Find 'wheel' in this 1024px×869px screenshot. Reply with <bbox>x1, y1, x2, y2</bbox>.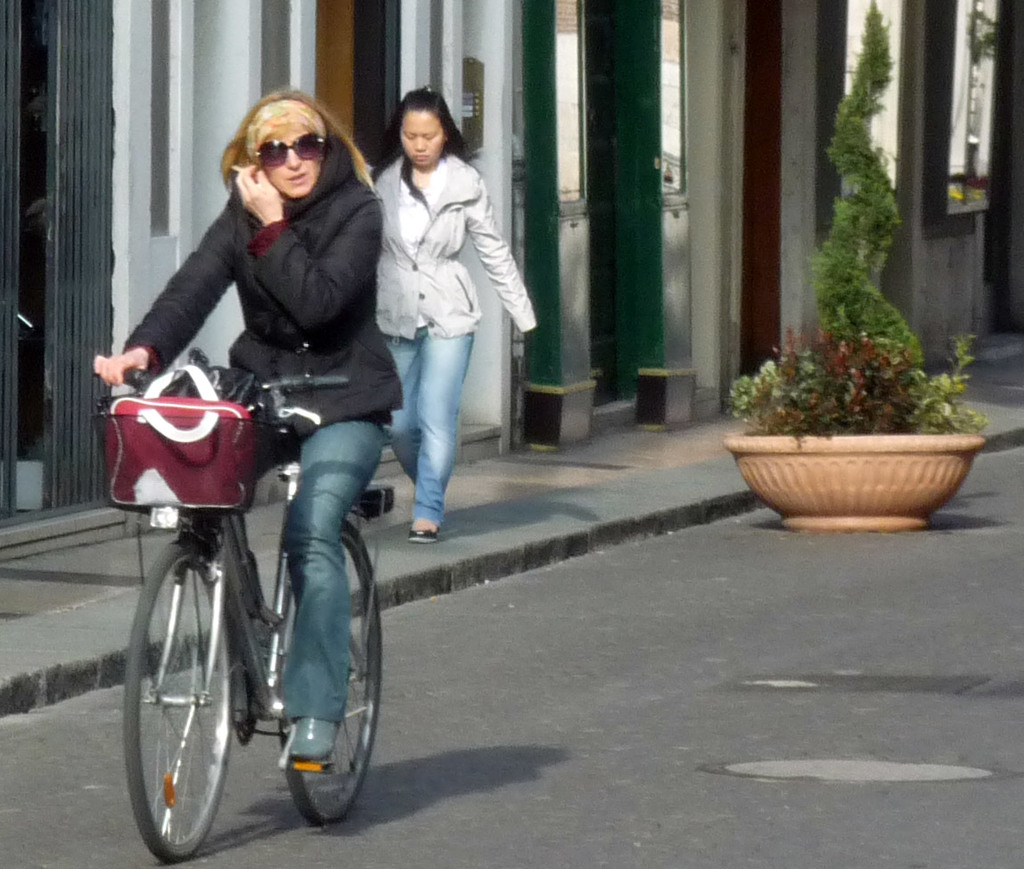
<bbox>125, 549, 226, 847</bbox>.
